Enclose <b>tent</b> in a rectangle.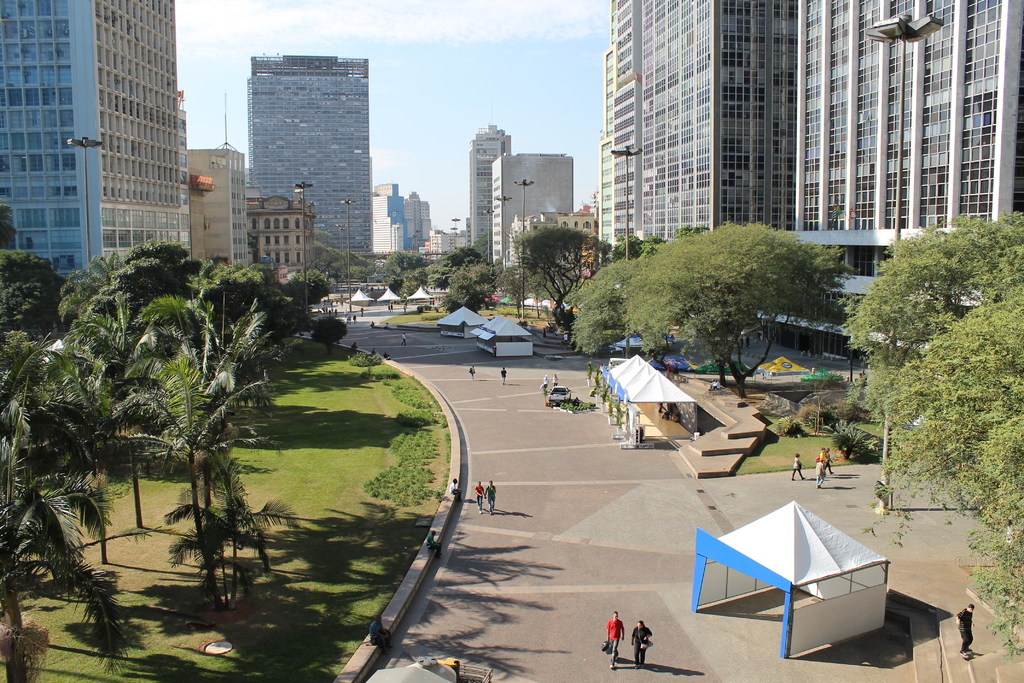
left=696, top=509, right=903, bottom=654.
